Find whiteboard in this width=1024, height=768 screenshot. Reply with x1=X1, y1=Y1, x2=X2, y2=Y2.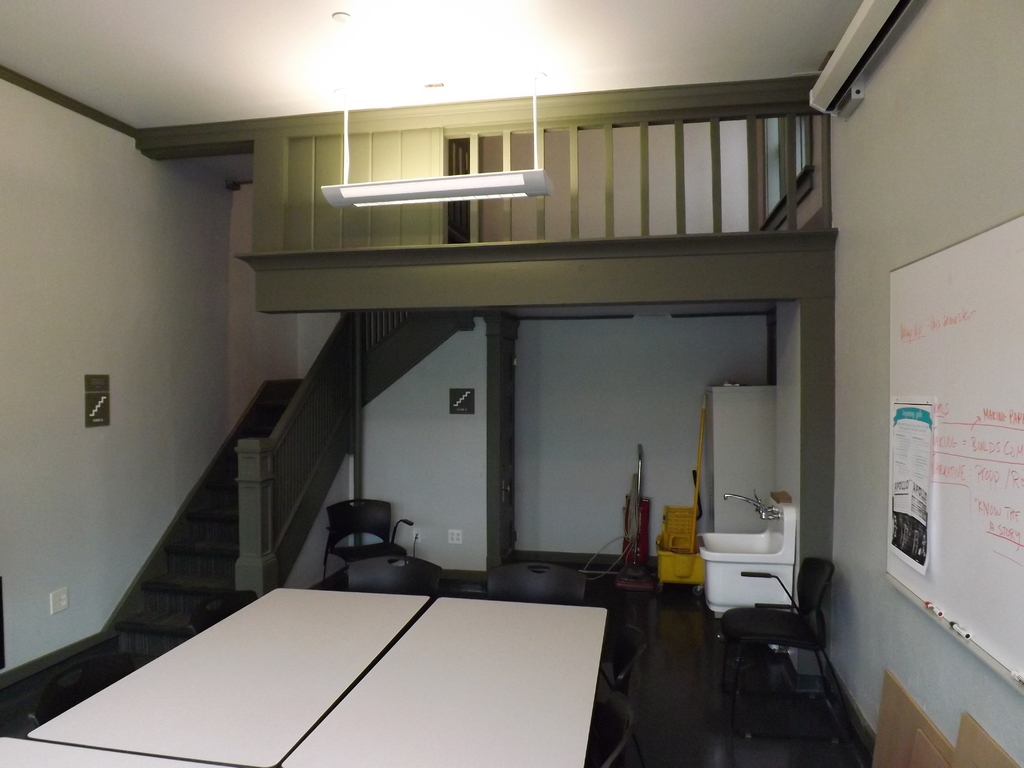
x1=884, y1=214, x2=1023, y2=696.
